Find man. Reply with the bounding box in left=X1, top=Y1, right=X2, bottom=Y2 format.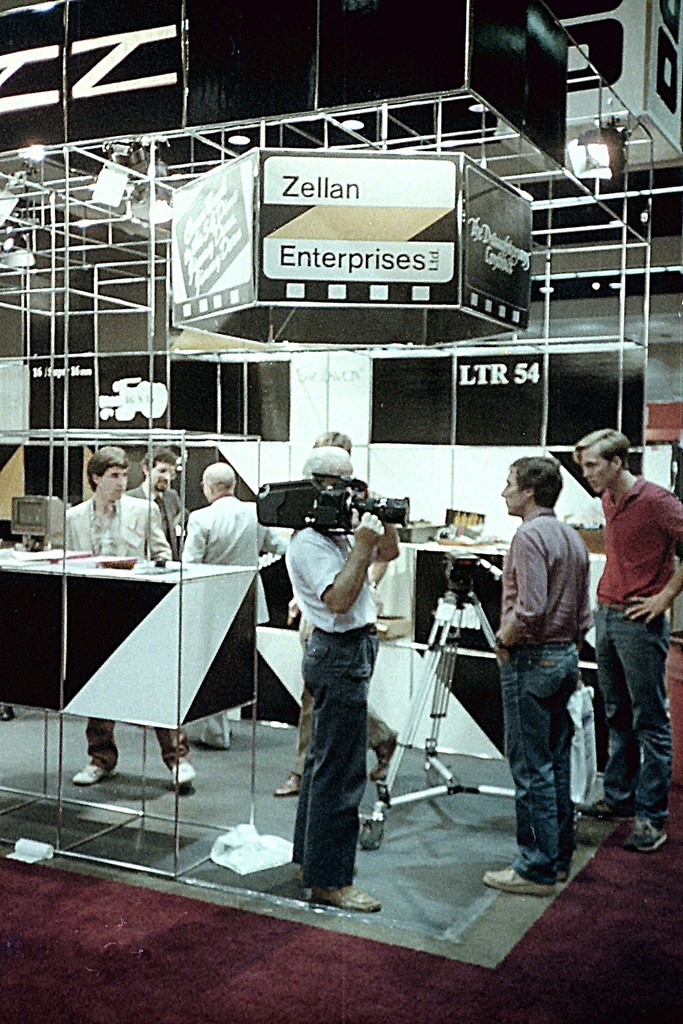
left=267, top=424, right=420, bottom=805.
